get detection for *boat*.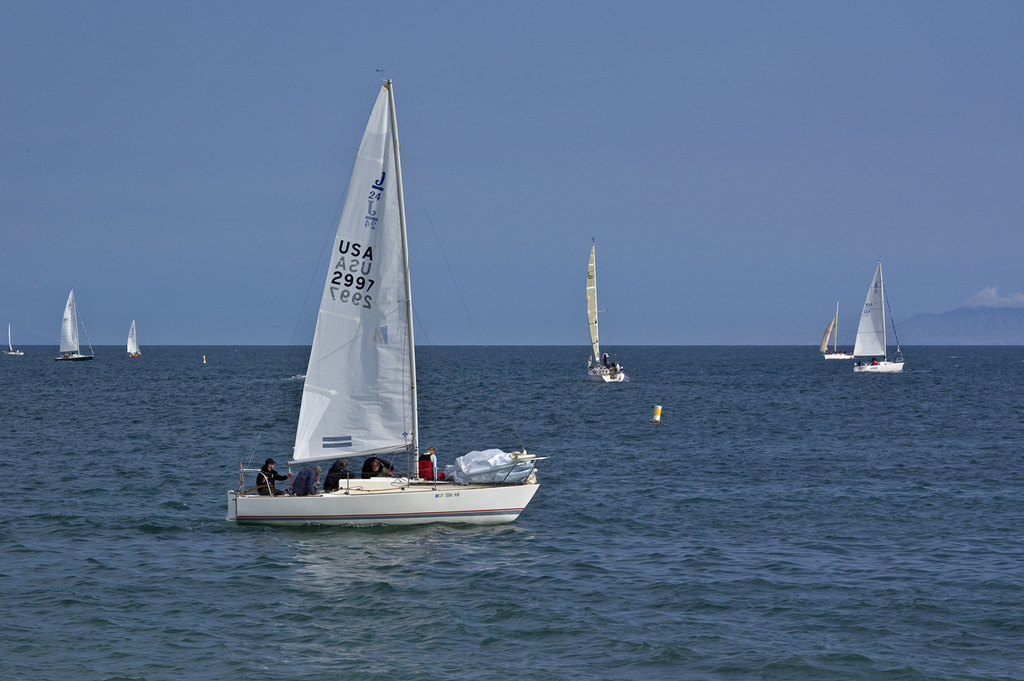
Detection: 584/235/623/382.
